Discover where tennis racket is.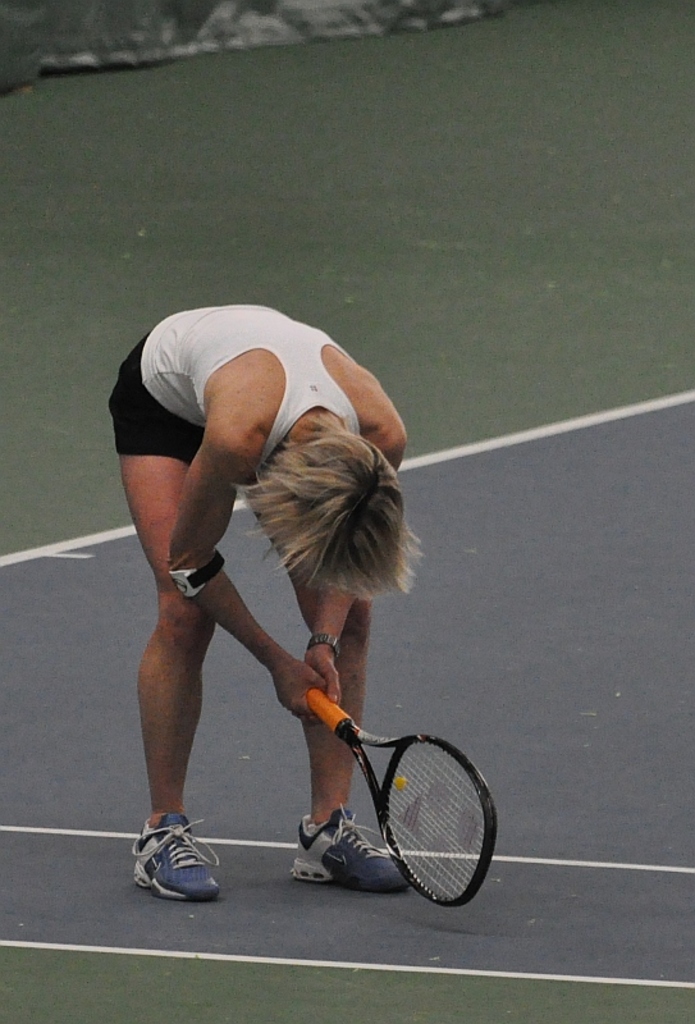
Discovered at Rect(301, 686, 498, 906).
